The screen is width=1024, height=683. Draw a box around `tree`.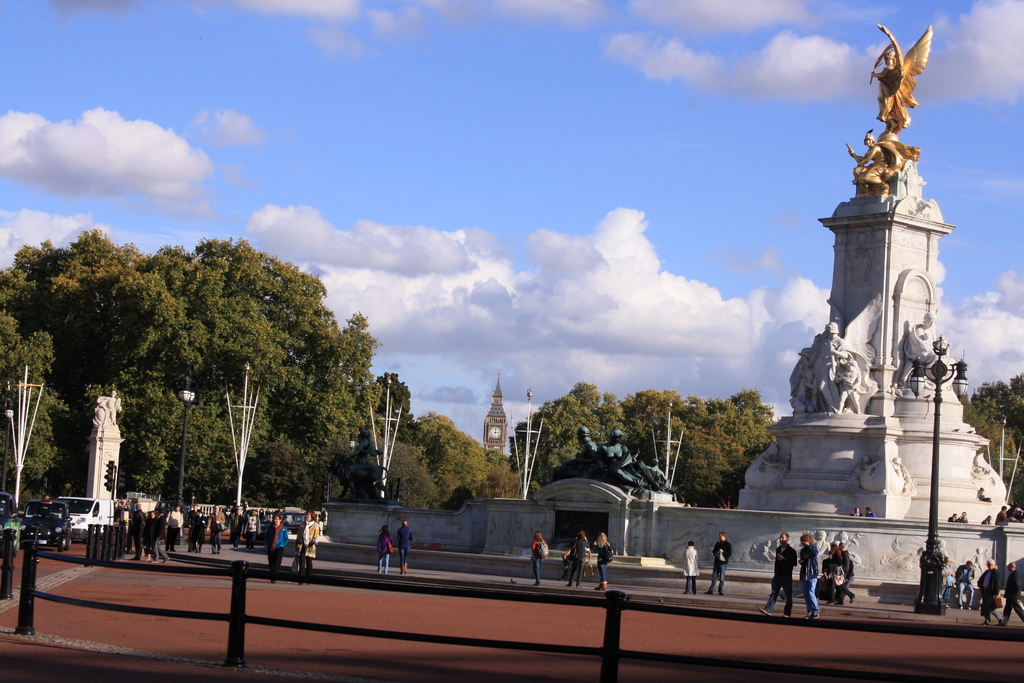
[965, 372, 1023, 518].
